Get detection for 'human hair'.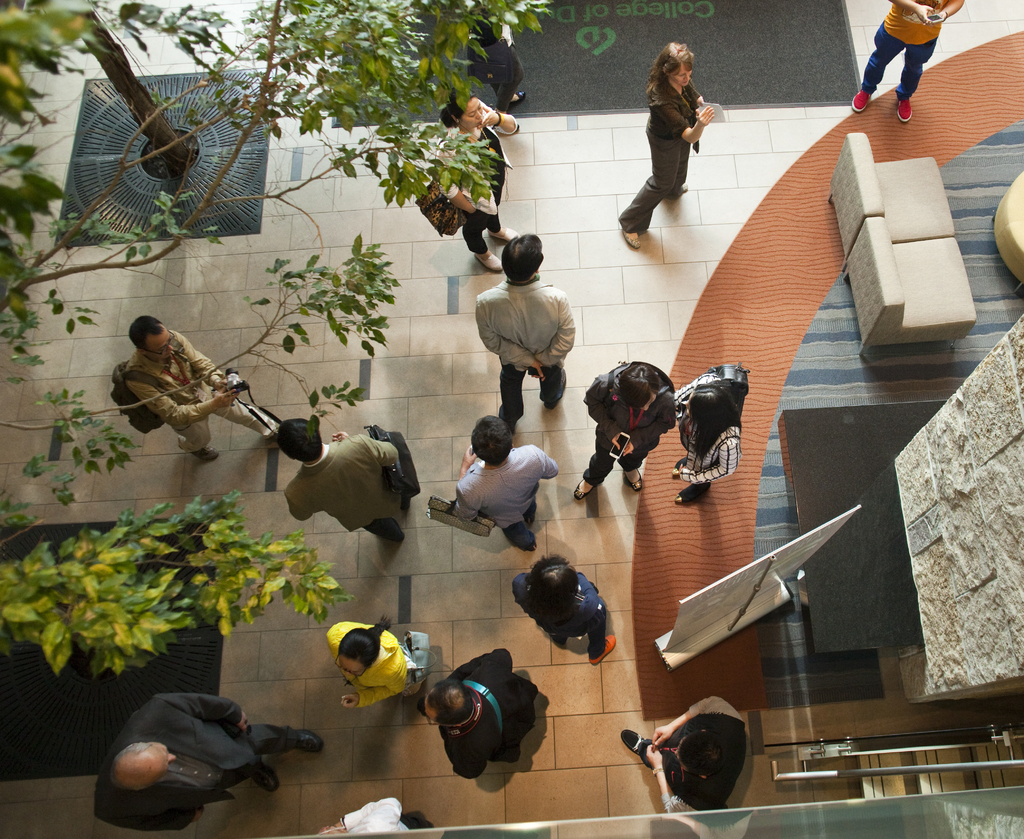
Detection: x1=337 y1=611 x2=392 y2=671.
